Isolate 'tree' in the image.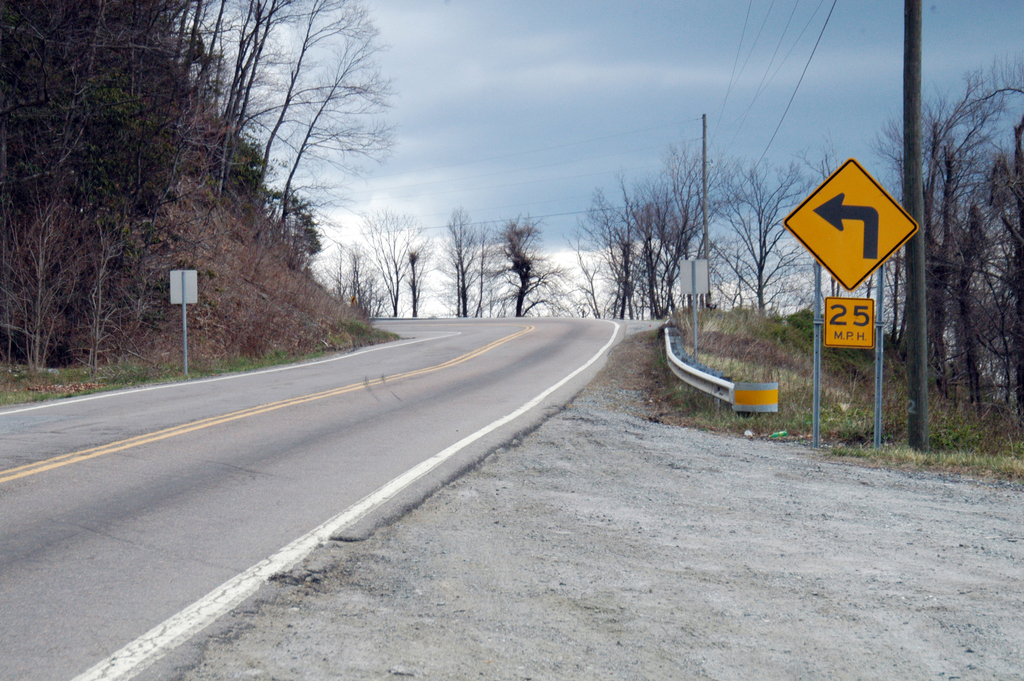
Isolated region: rect(650, 136, 741, 311).
